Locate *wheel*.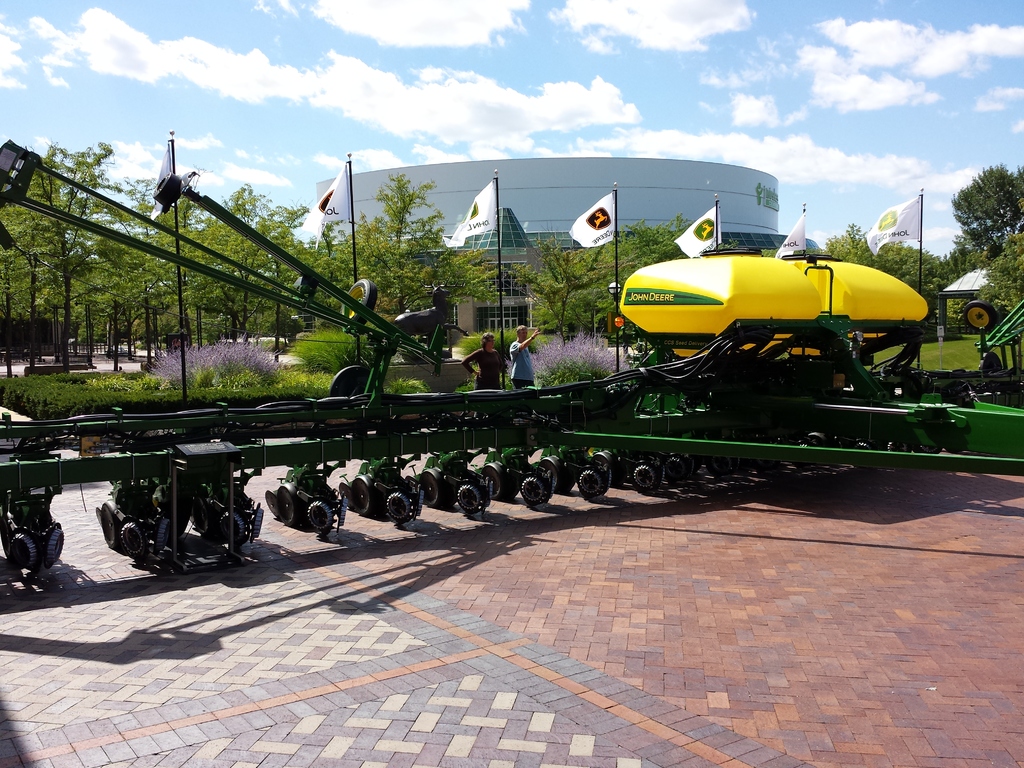
Bounding box: 308, 503, 332, 529.
